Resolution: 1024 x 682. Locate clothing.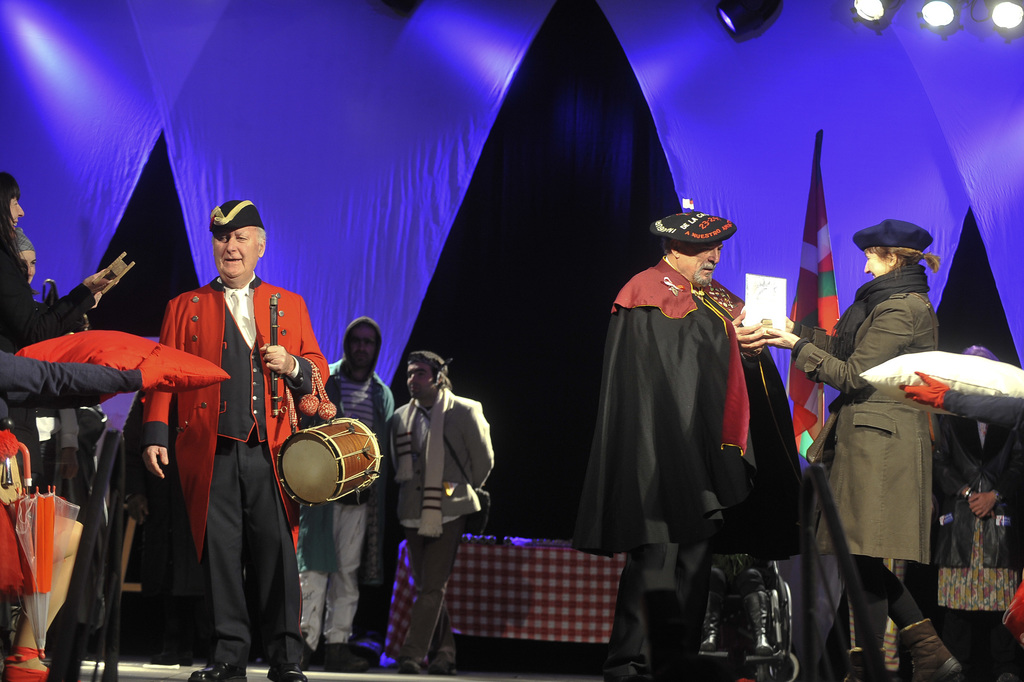
bbox(0, 342, 142, 590).
